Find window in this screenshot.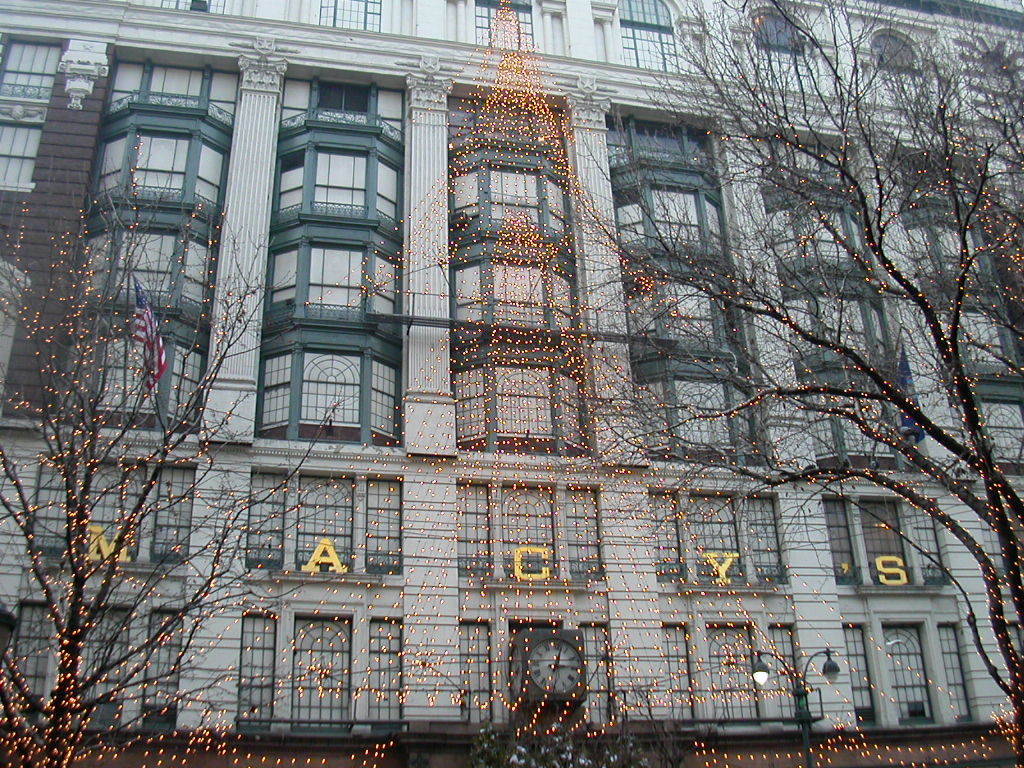
The bounding box for window is region(649, 486, 789, 584).
